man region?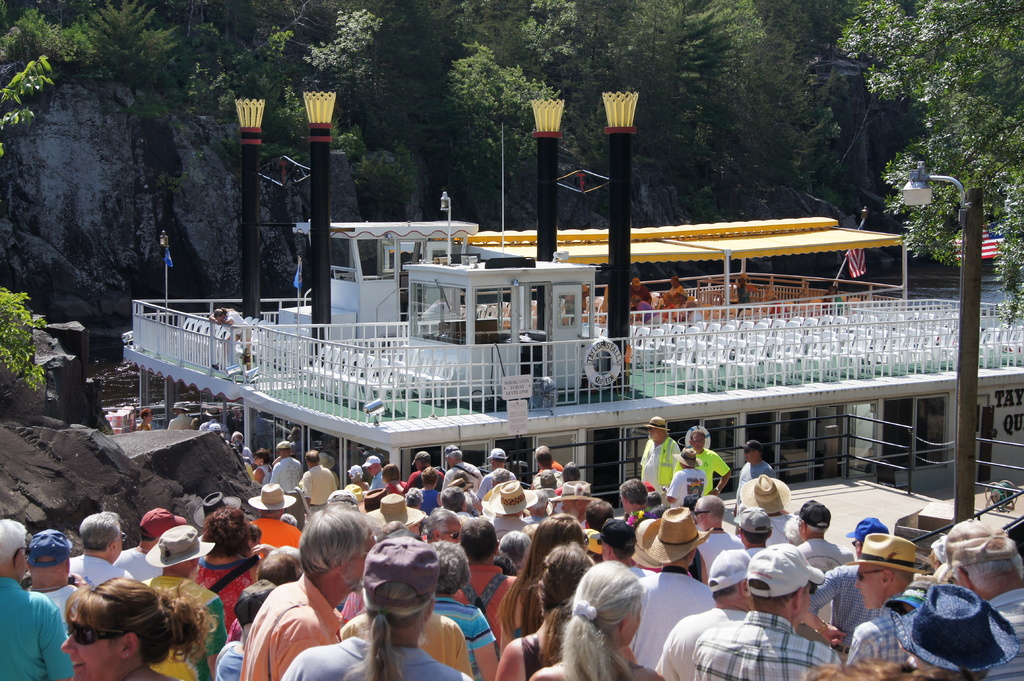
[x1=926, y1=509, x2=1023, y2=680]
